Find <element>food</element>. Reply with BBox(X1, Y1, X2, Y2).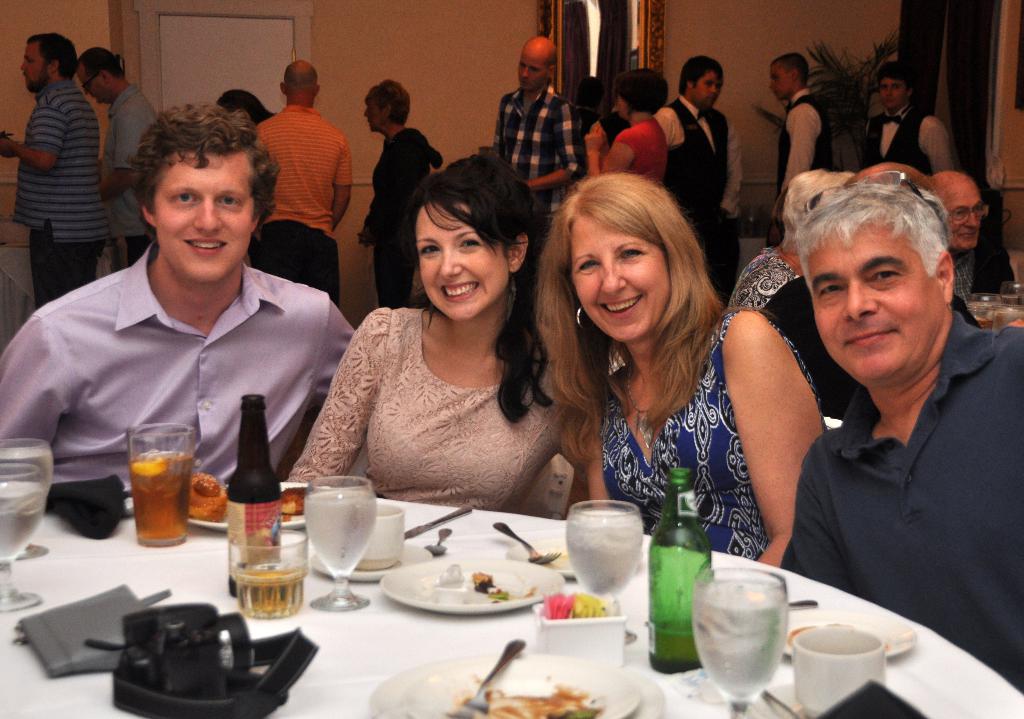
BBox(486, 679, 606, 718).
